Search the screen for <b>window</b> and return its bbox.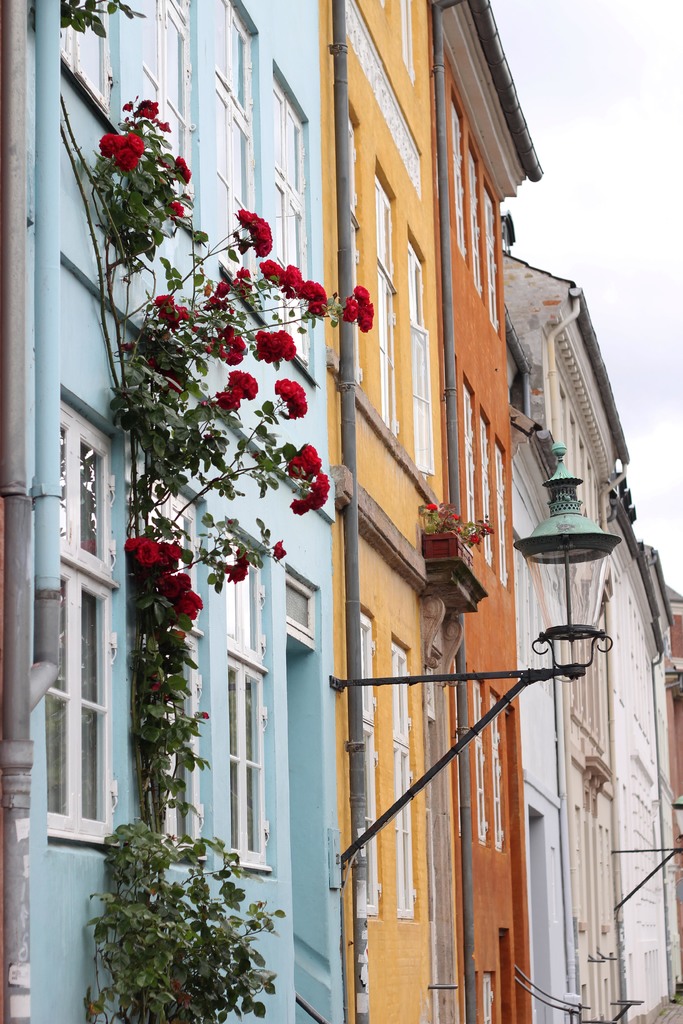
Found: <box>138,0,196,228</box>.
